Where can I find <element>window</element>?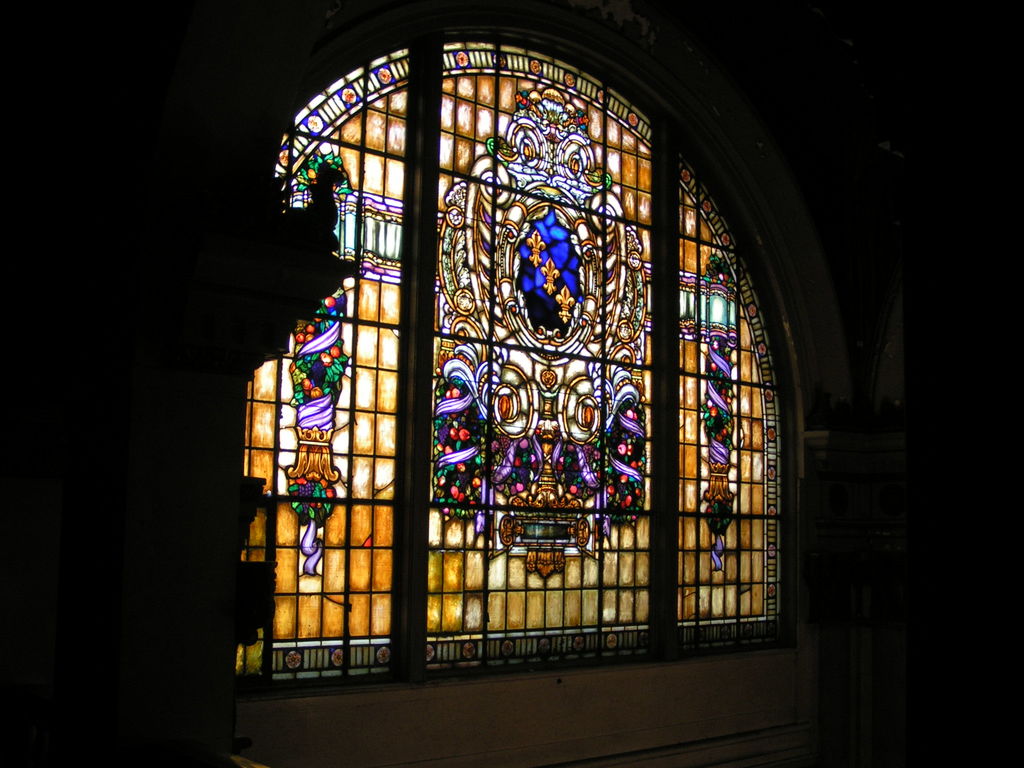
You can find it at left=202, top=24, right=815, bottom=688.
